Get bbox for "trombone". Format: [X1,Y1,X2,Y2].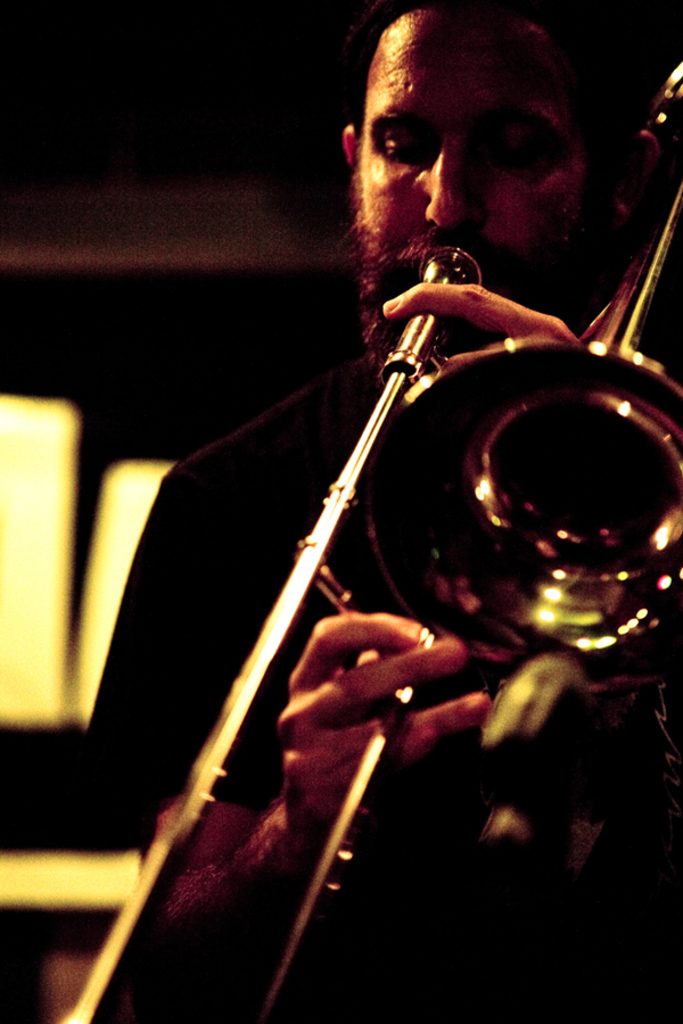
[59,59,682,1023].
